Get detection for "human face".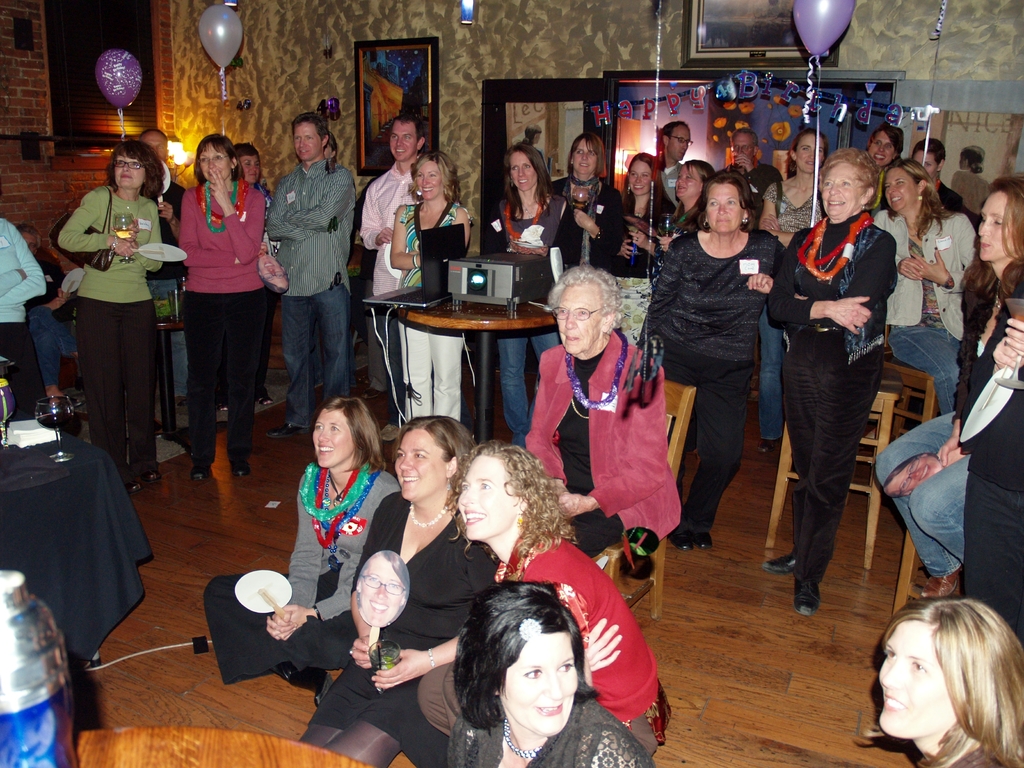
Detection: 822:161:861:217.
